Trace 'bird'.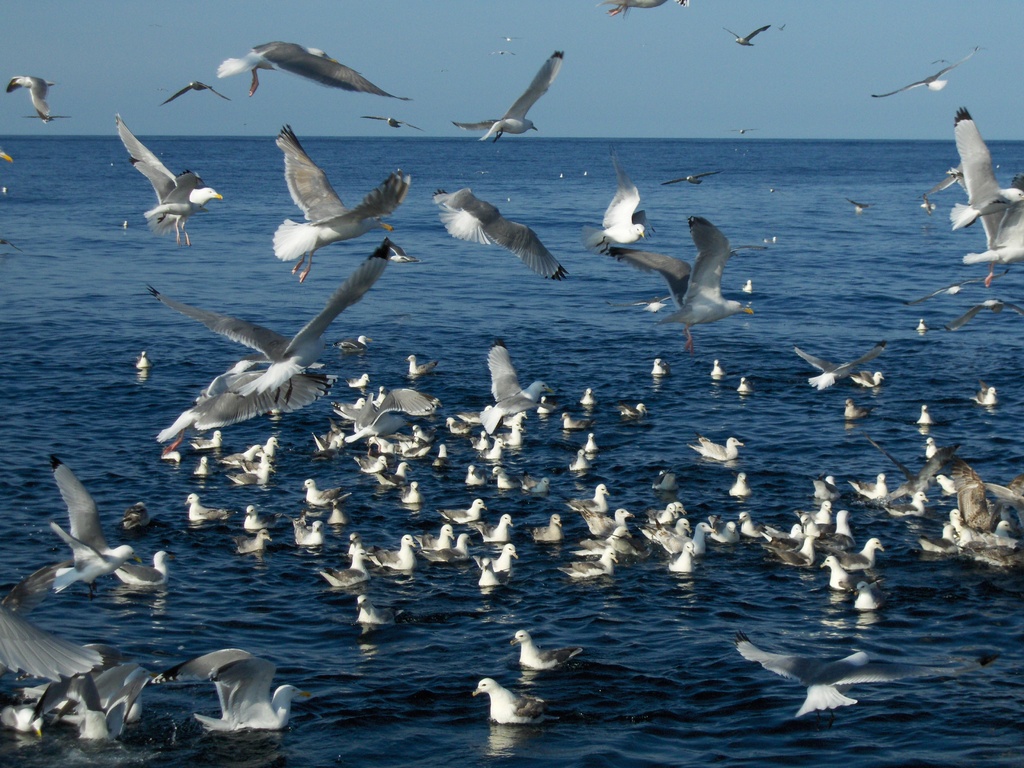
Traced to BBox(918, 317, 925, 338).
